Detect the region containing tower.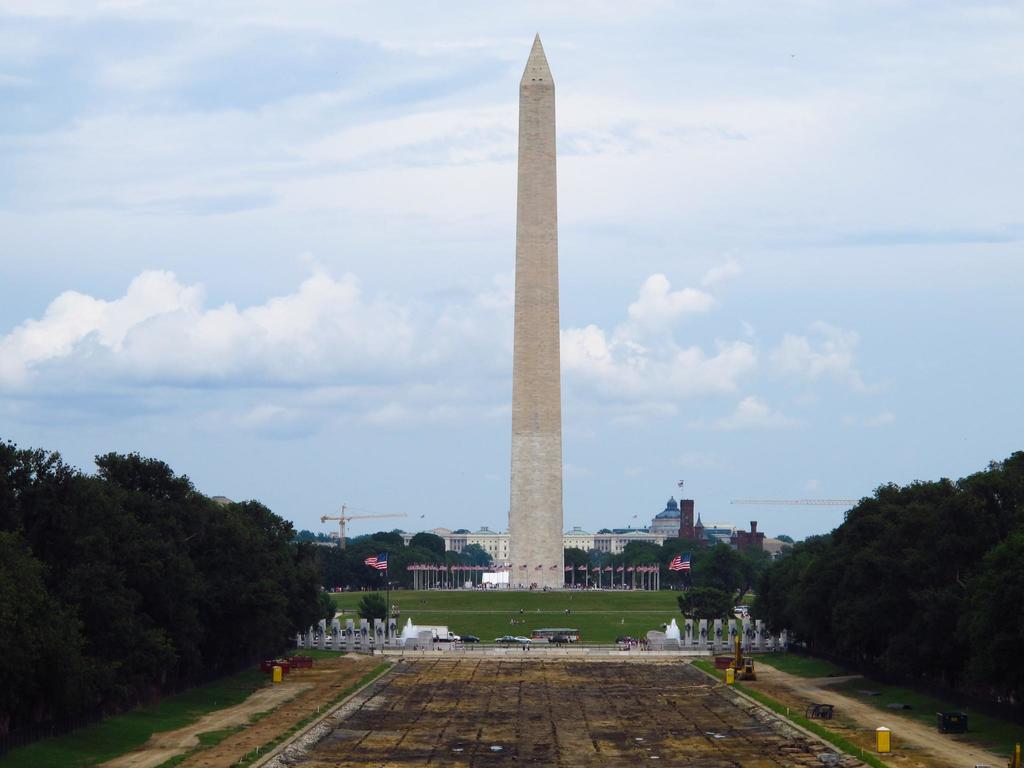
locate(451, 15, 607, 592).
